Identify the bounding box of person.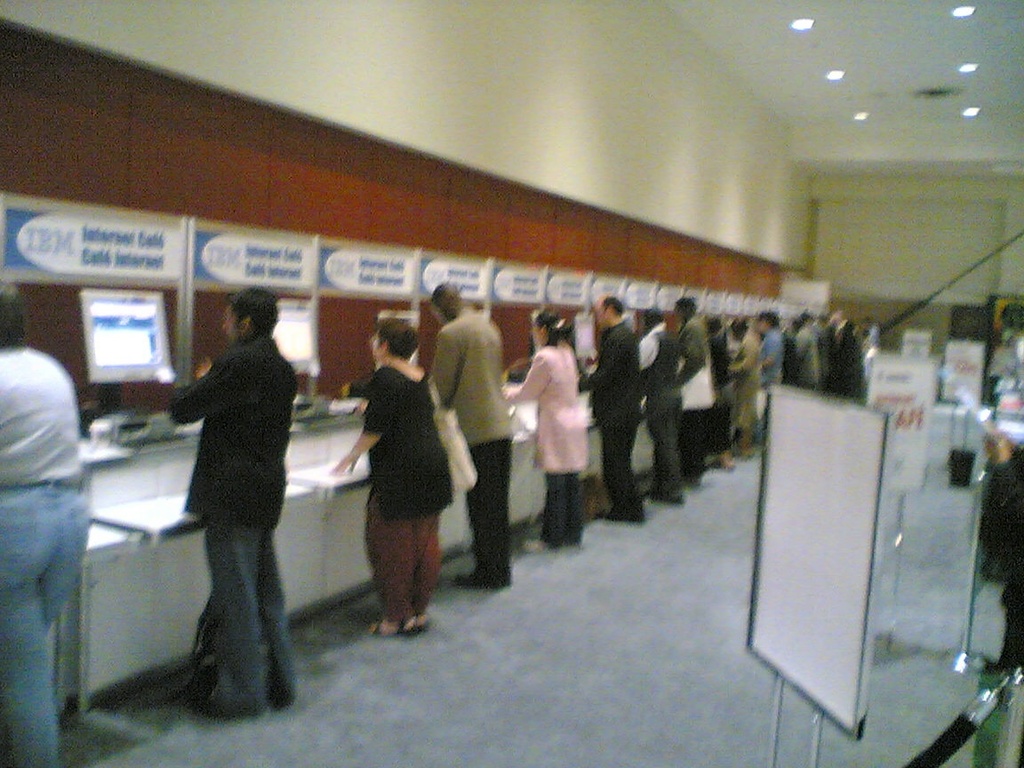
[left=160, top=282, right=303, bottom=715].
